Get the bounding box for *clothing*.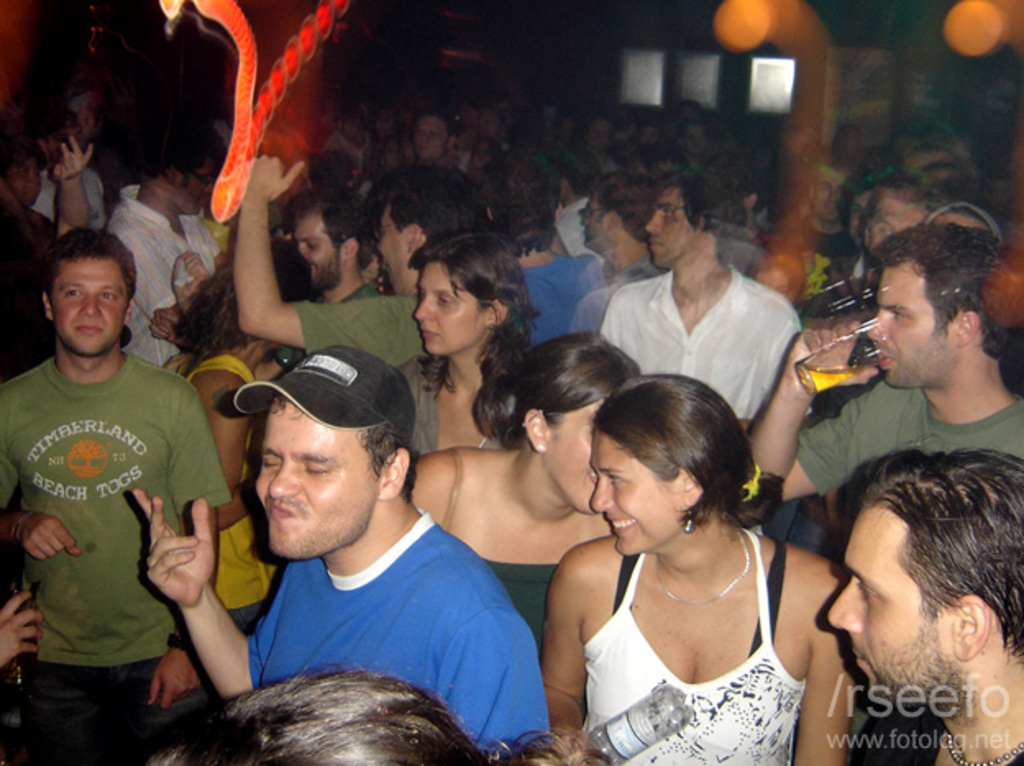
<bbox>791, 374, 1022, 499</bbox>.
